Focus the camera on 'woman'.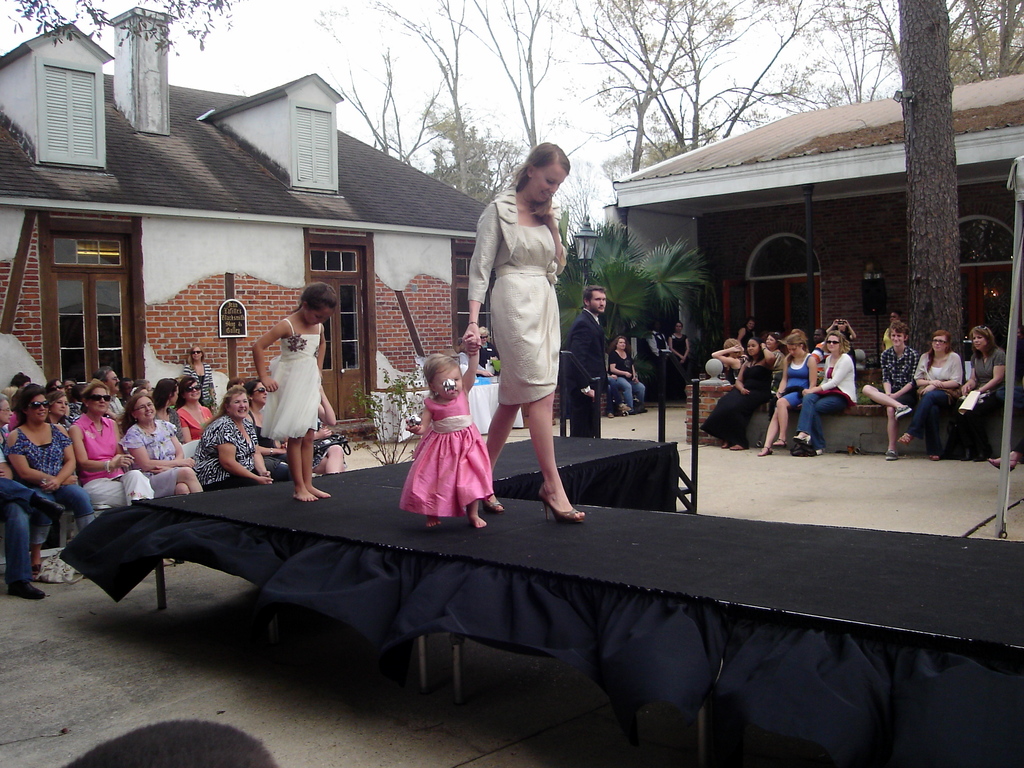
Focus region: <bbox>611, 331, 655, 417</bbox>.
